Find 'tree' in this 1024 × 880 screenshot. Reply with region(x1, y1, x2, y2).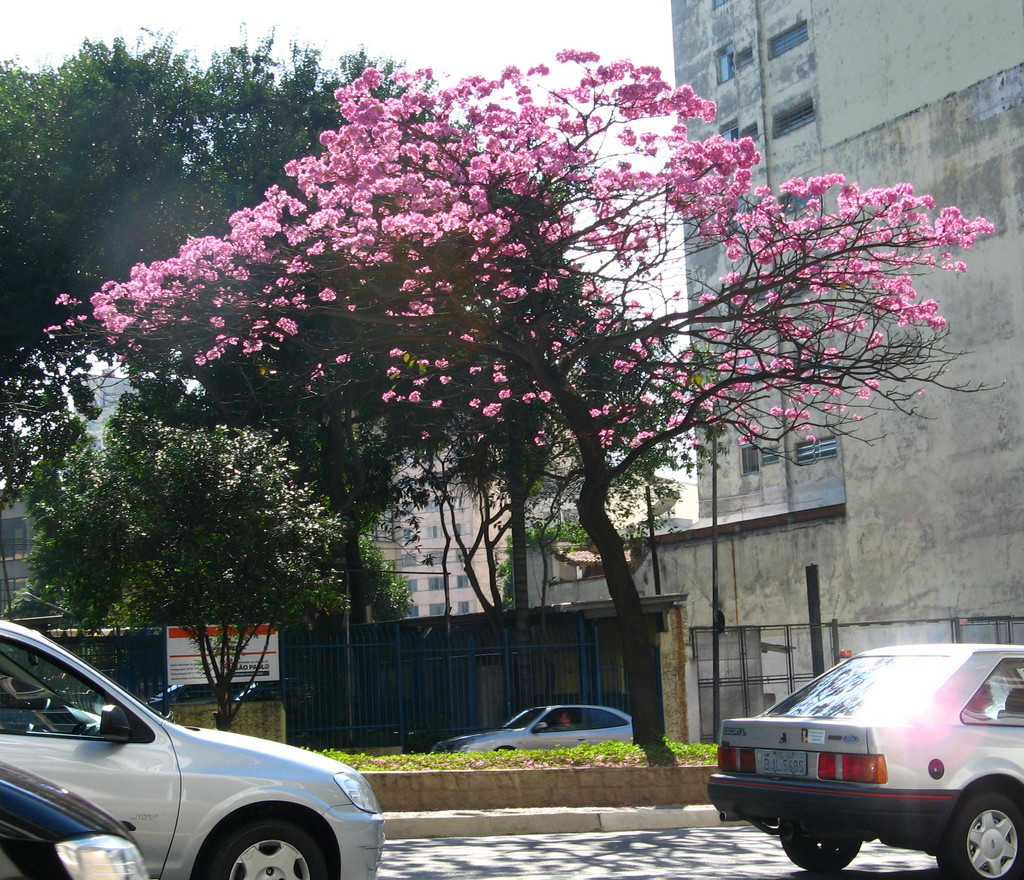
region(39, 47, 996, 743).
